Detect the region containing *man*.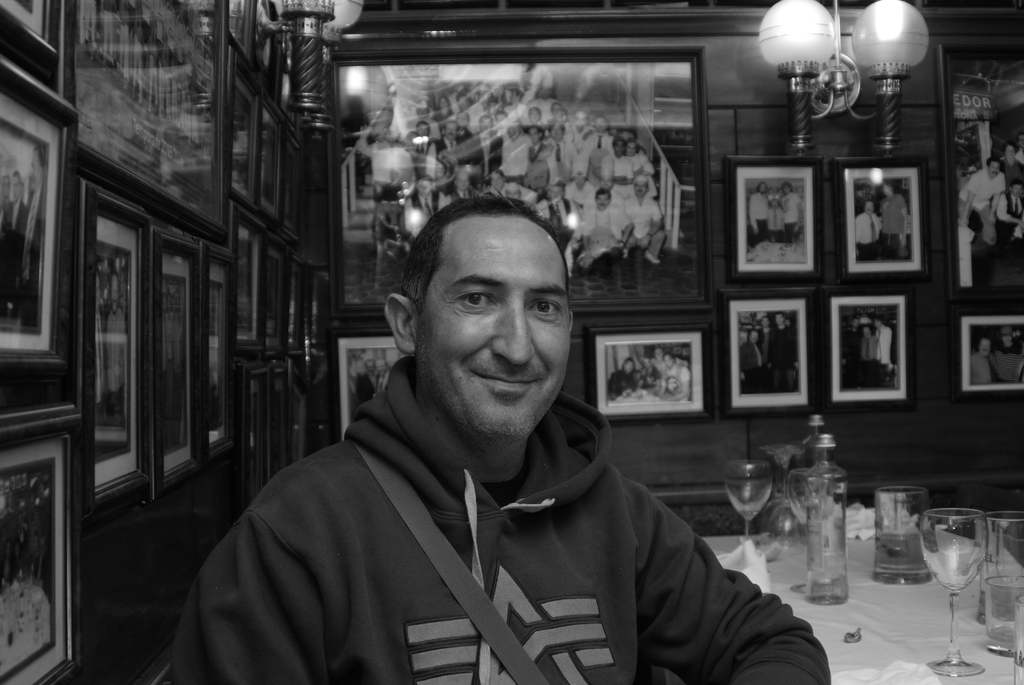
x1=970, y1=336, x2=994, y2=383.
